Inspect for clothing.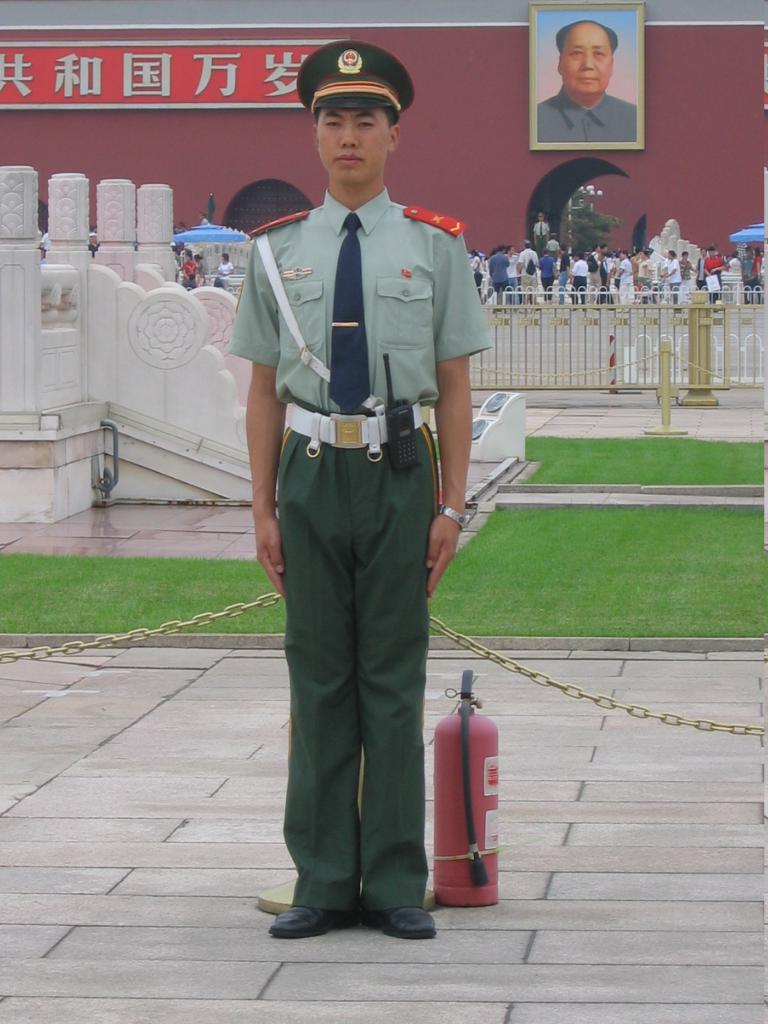
Inspection: bbox(556, 254, 573, 307).
